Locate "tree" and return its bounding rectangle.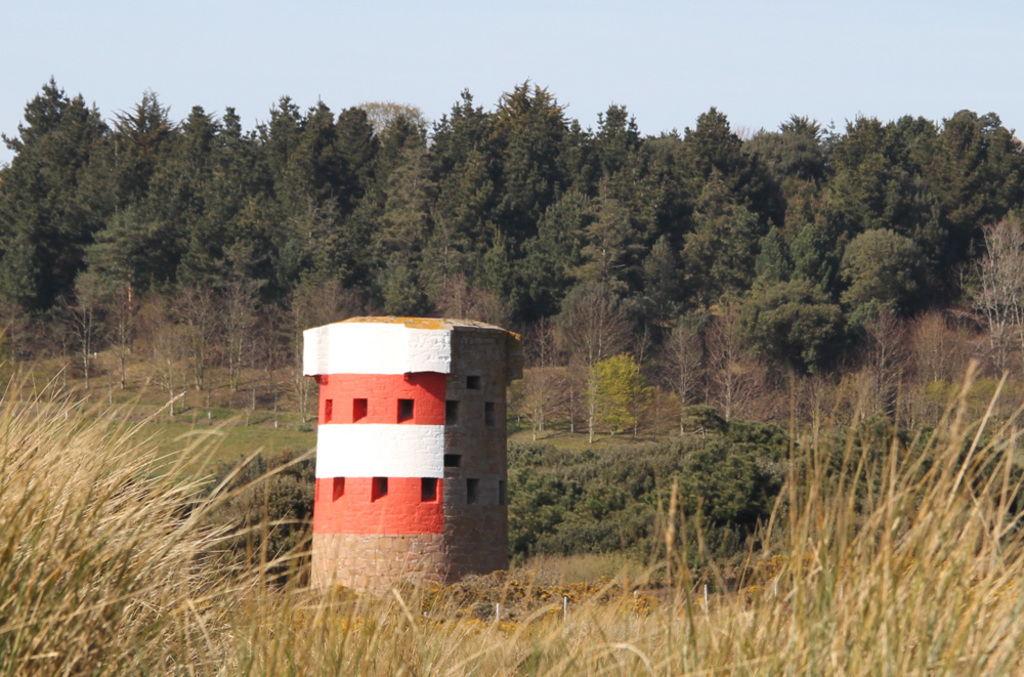
642,235,686,362.
